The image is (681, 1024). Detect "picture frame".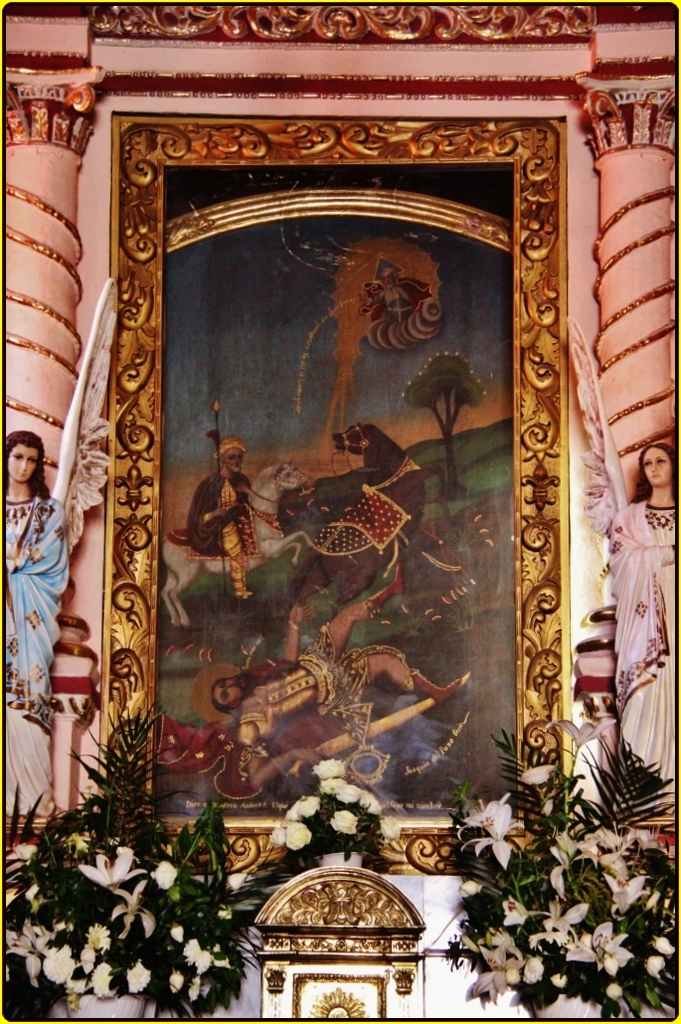
Detection: crop(96, 109, 590, 884).
